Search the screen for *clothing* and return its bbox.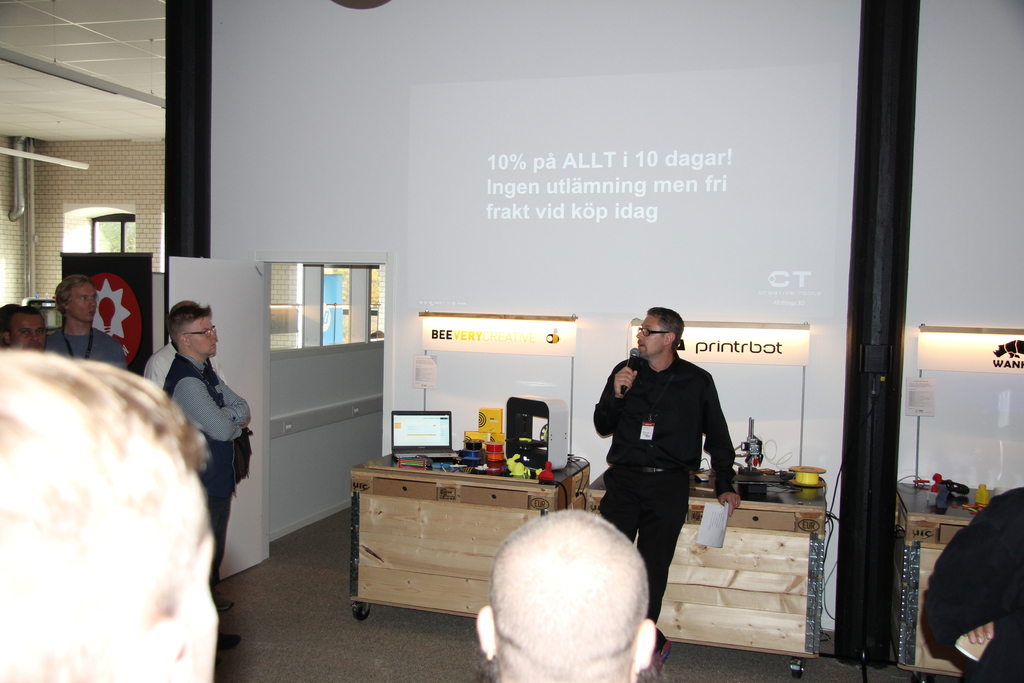
Found: bbox(131, 343, 178, 393).
